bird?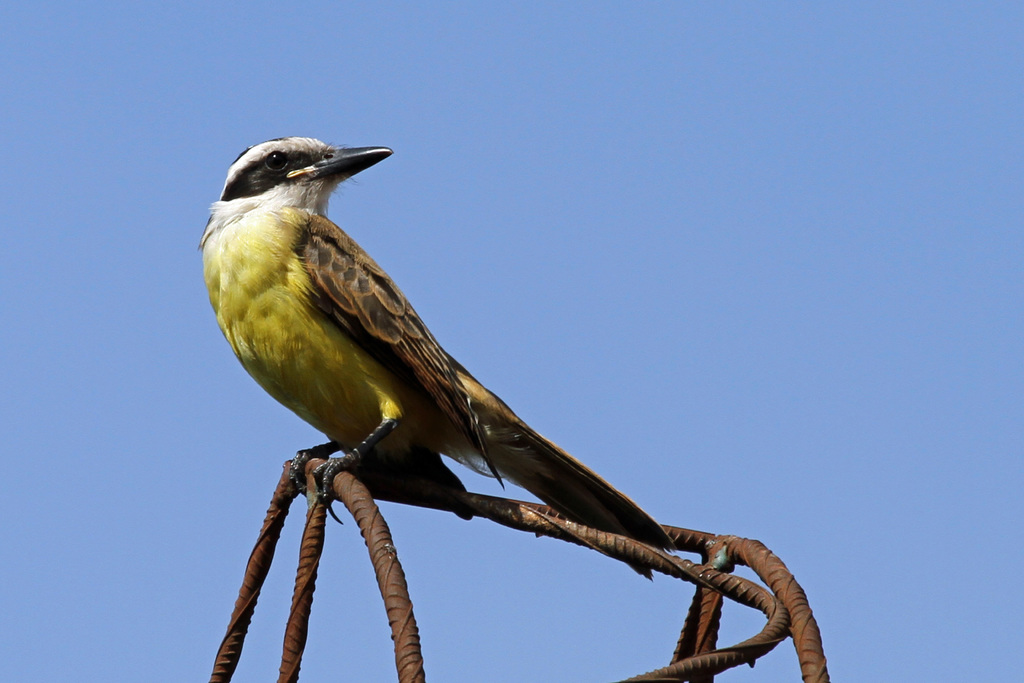
[left=193, top=128, right=673, bottom=589]
